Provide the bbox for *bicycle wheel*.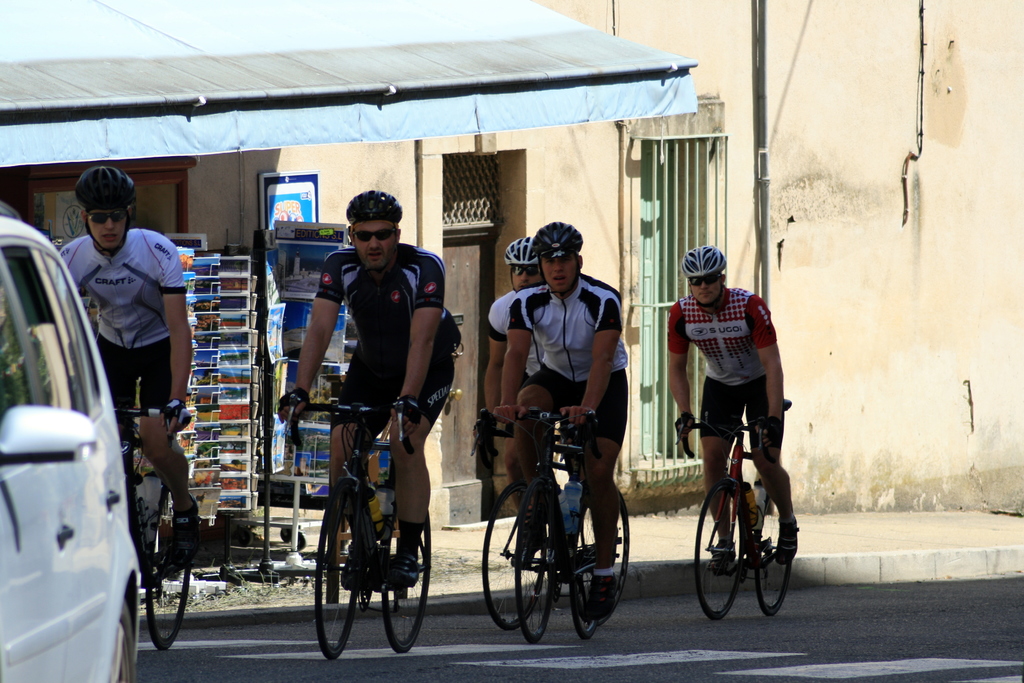
478,483,545,632.
